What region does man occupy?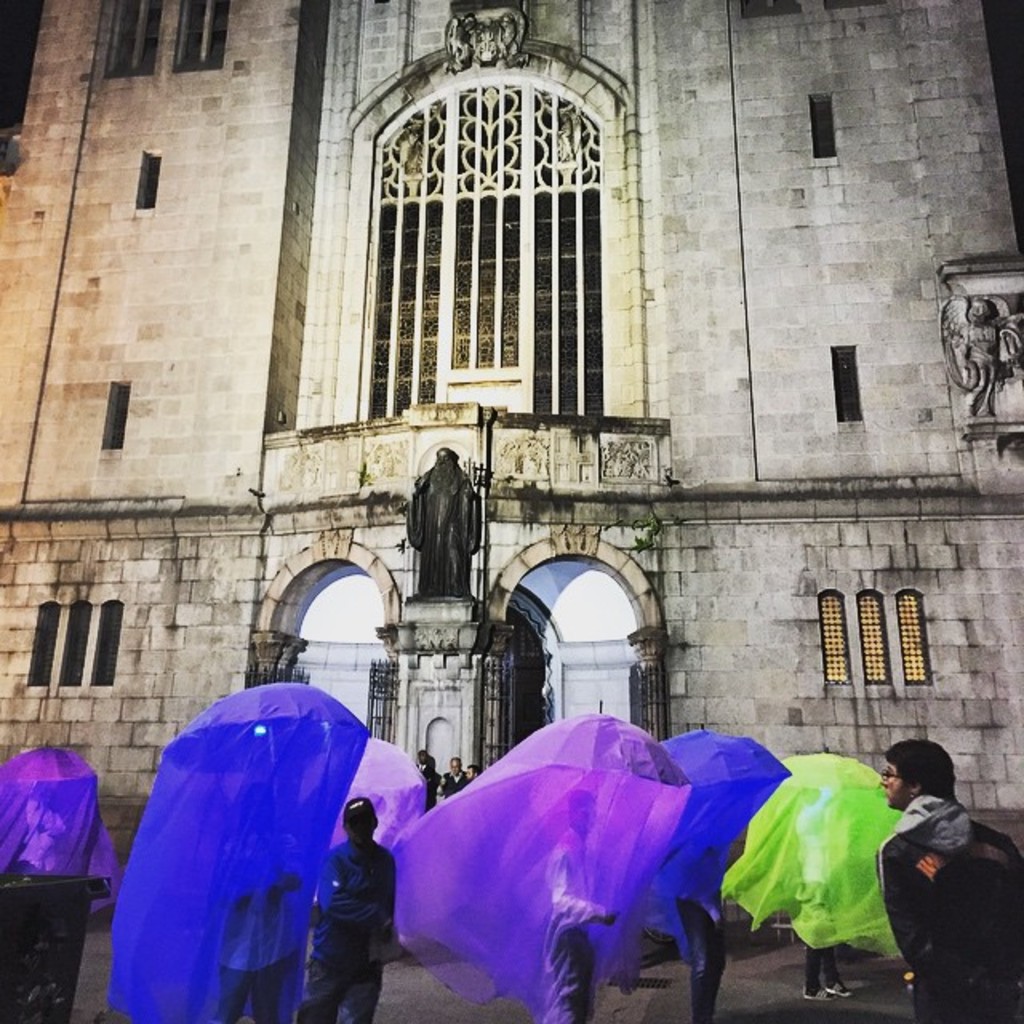
413,752,438,811.
